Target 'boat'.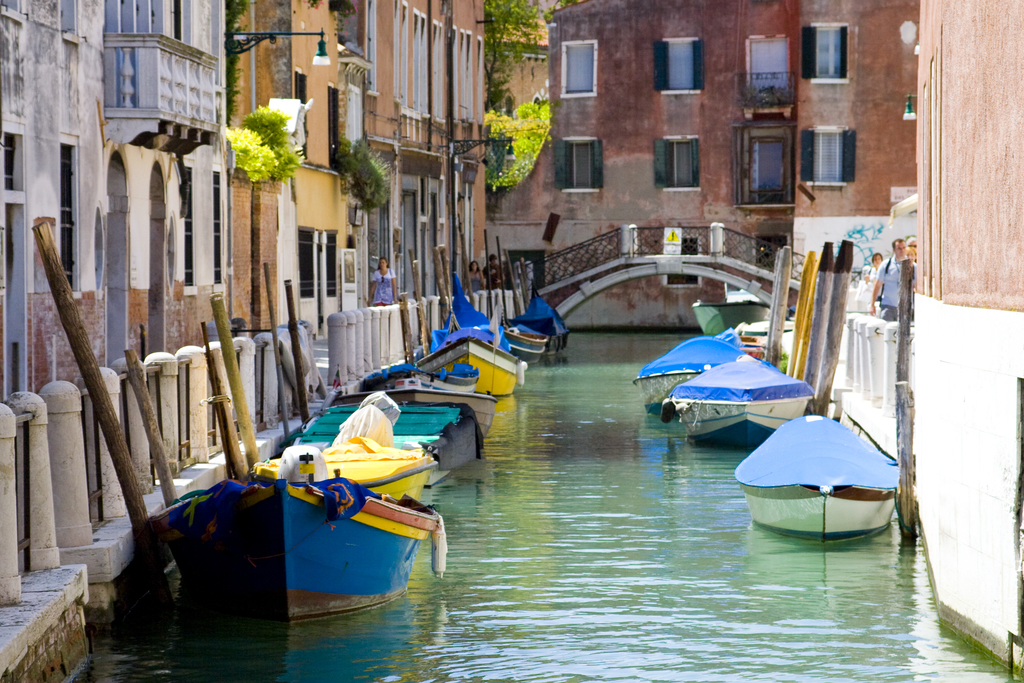
Target region: locate(737, 407, 925, 530).
